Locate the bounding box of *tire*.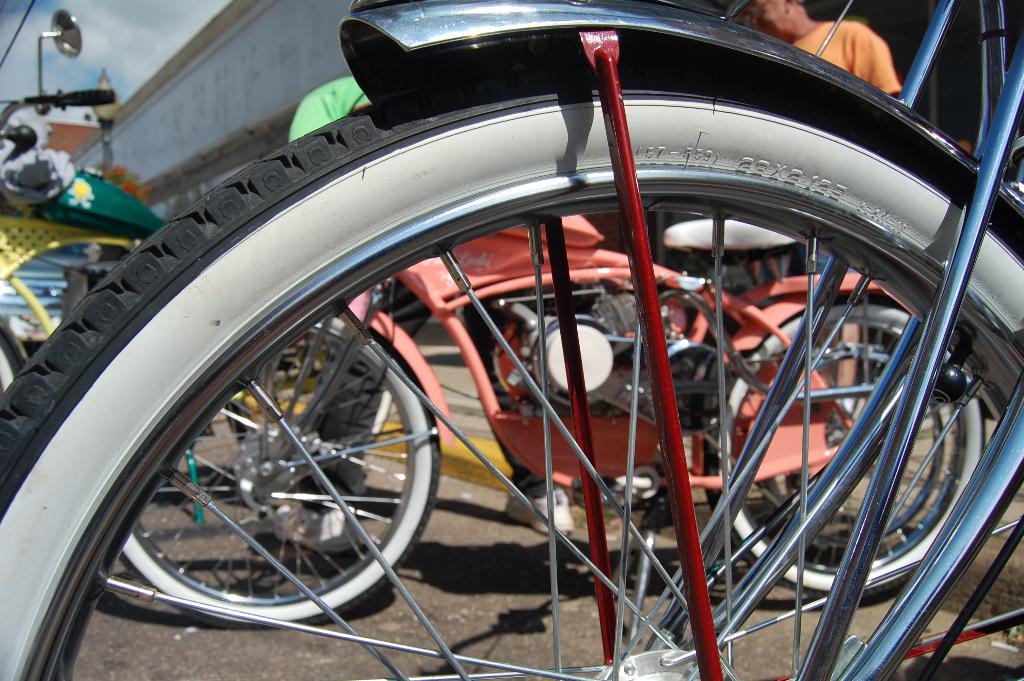
Bounding box: bbox=[758, 343, 943, 546].
